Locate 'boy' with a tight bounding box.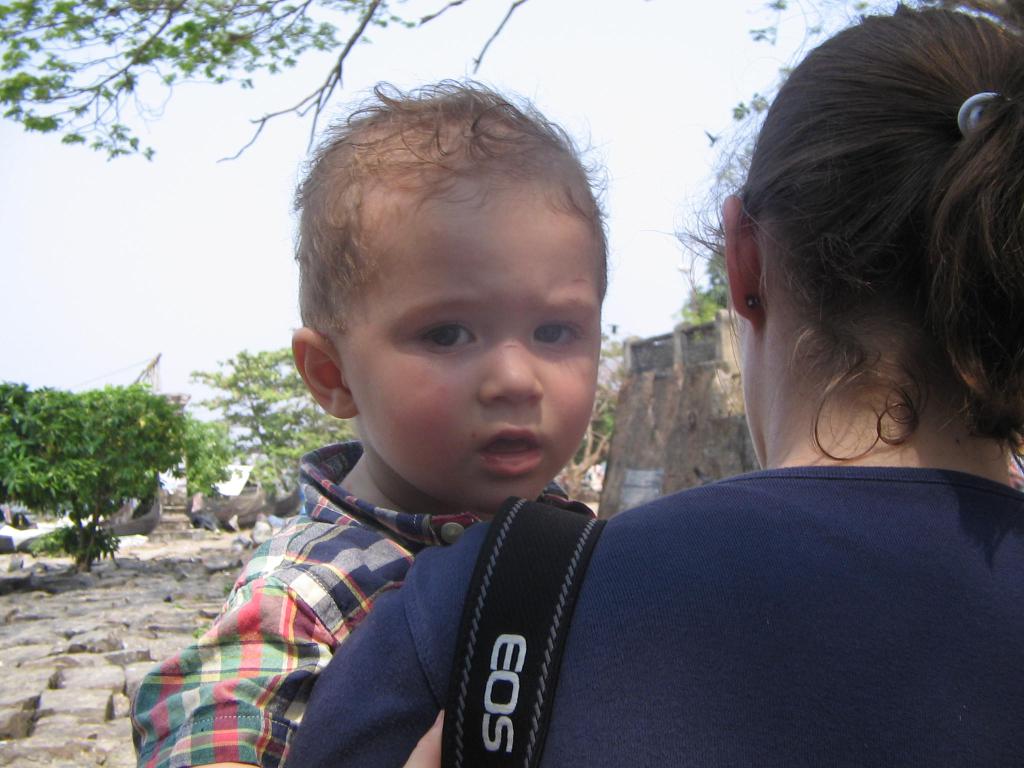
(left=128, top=77, right=613, bottom=767).
